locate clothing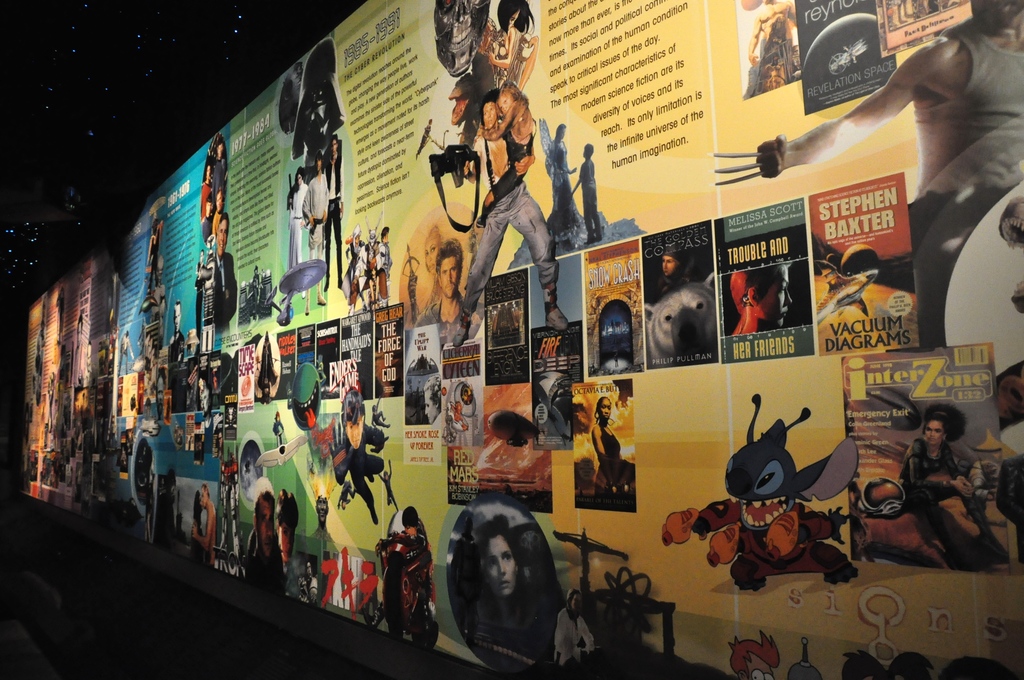
x1=904 y1=15 x2=1023 y2=275
